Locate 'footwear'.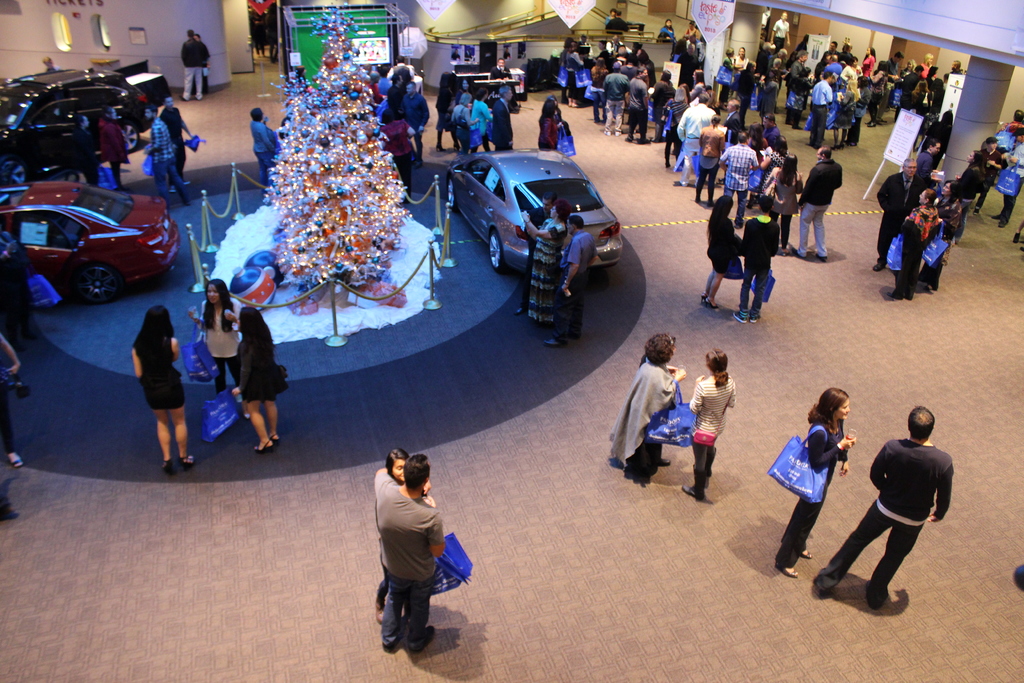
Bounding box: (left=674, top=177, right=690, bottom=190).
